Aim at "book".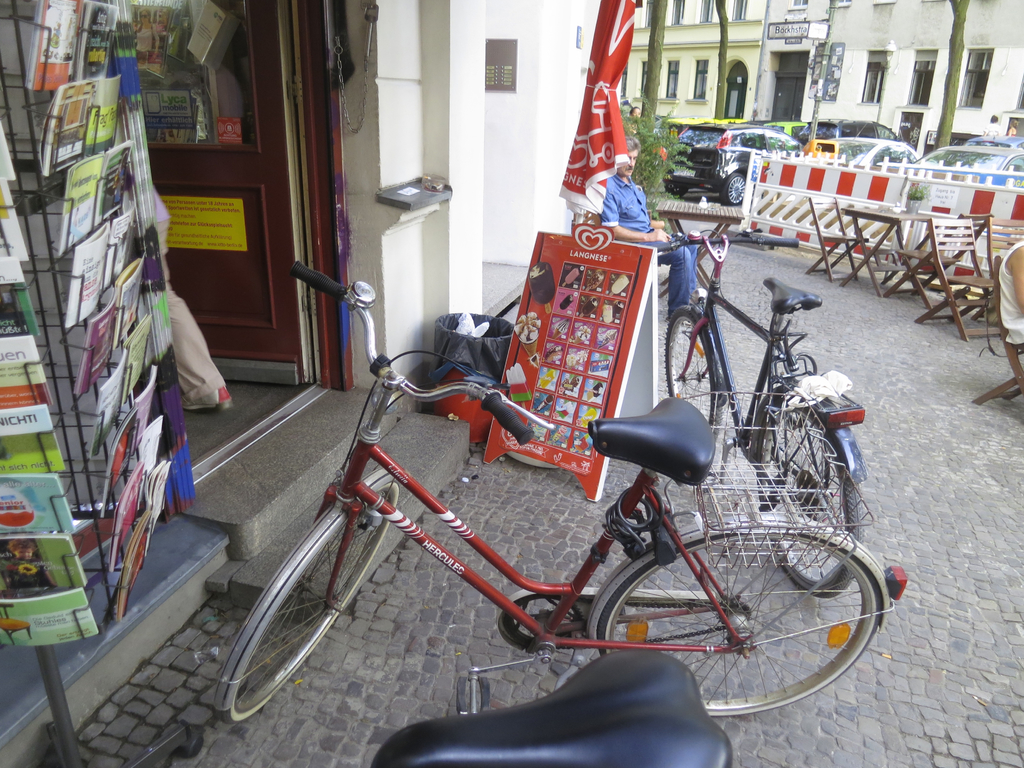
Aimed at <bbox>83, 73, 116, 156</bbox>.
